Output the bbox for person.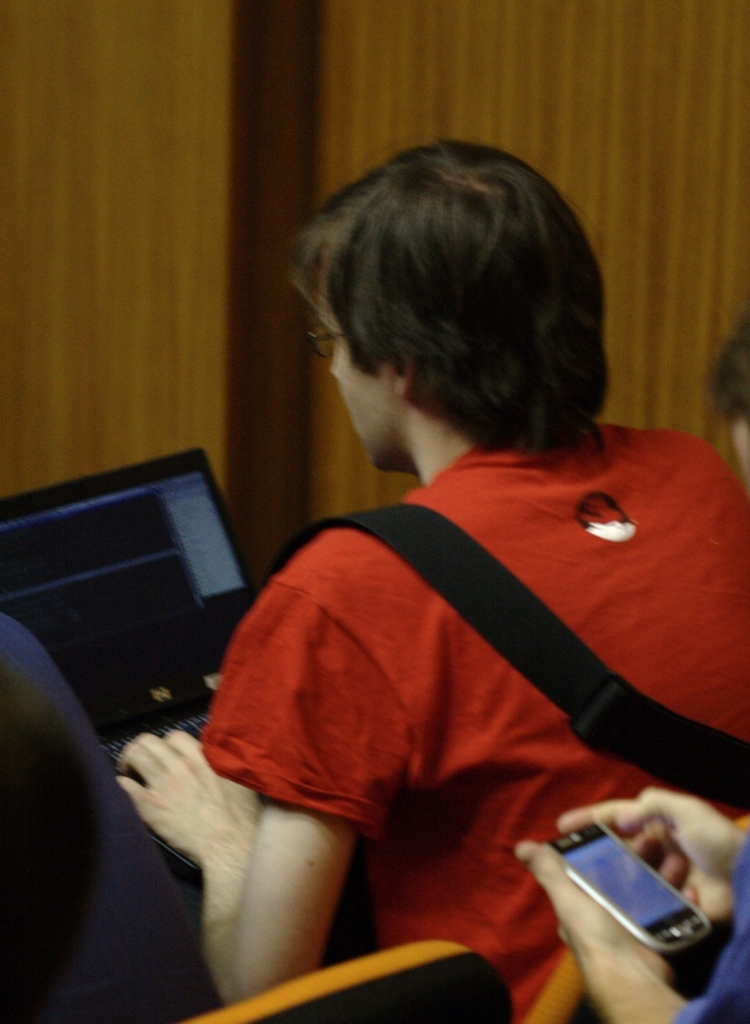
box(113, 135, 749, 1023).
